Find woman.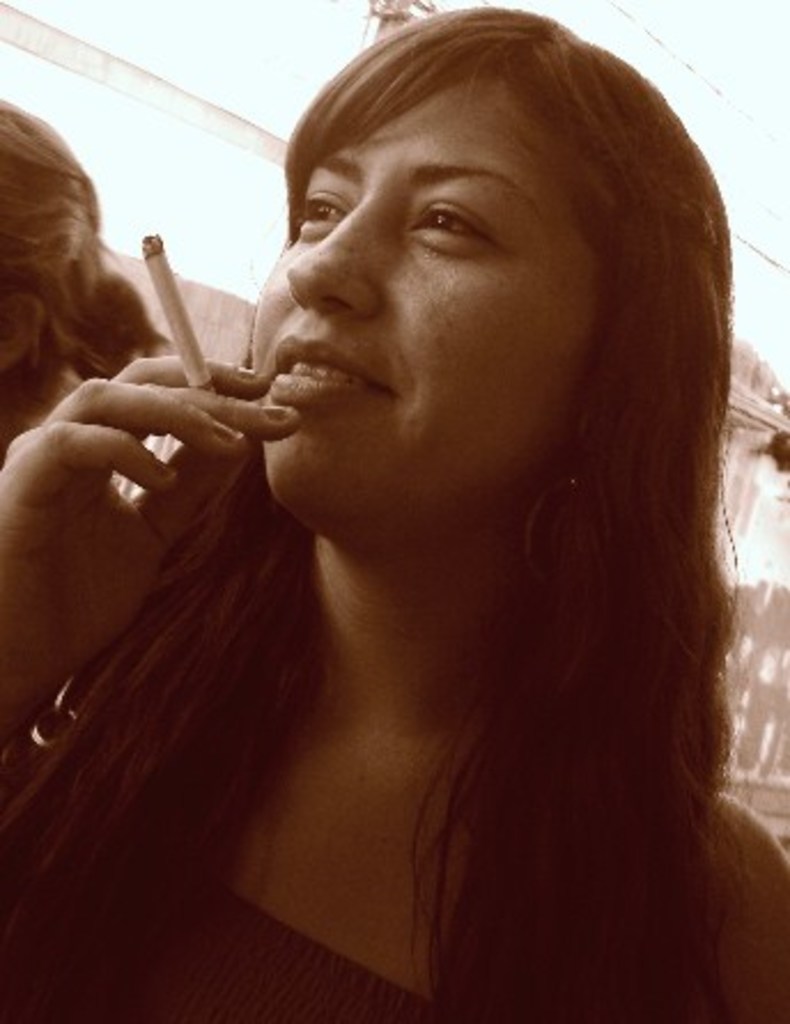
0, 83, 149, 519.
